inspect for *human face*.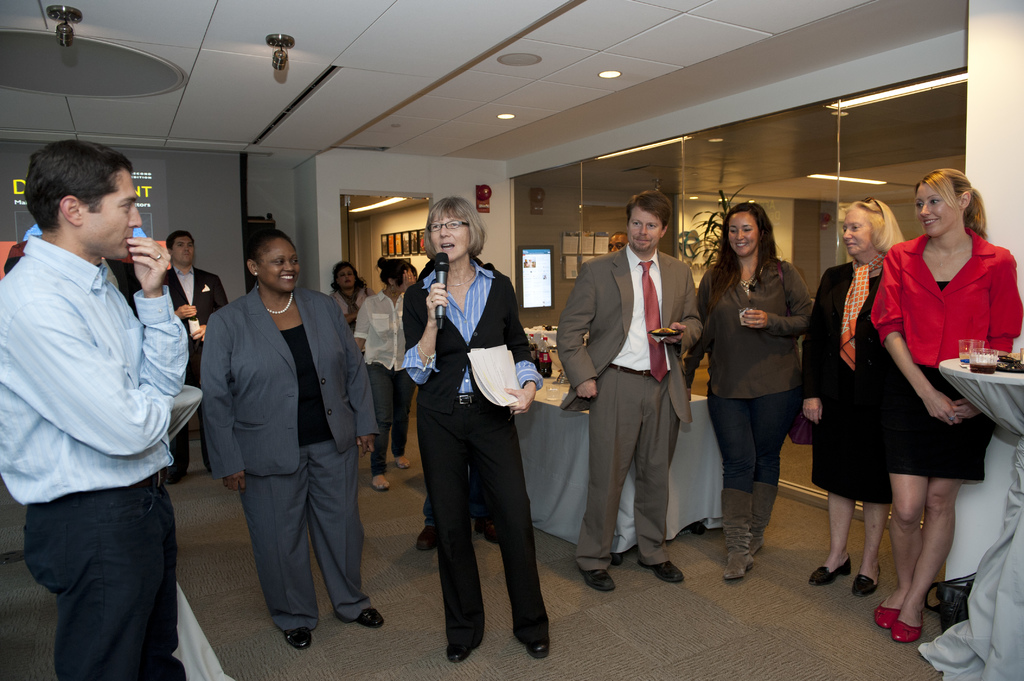
Inspection: [left=334, top=264, right=356, bottom=289].
